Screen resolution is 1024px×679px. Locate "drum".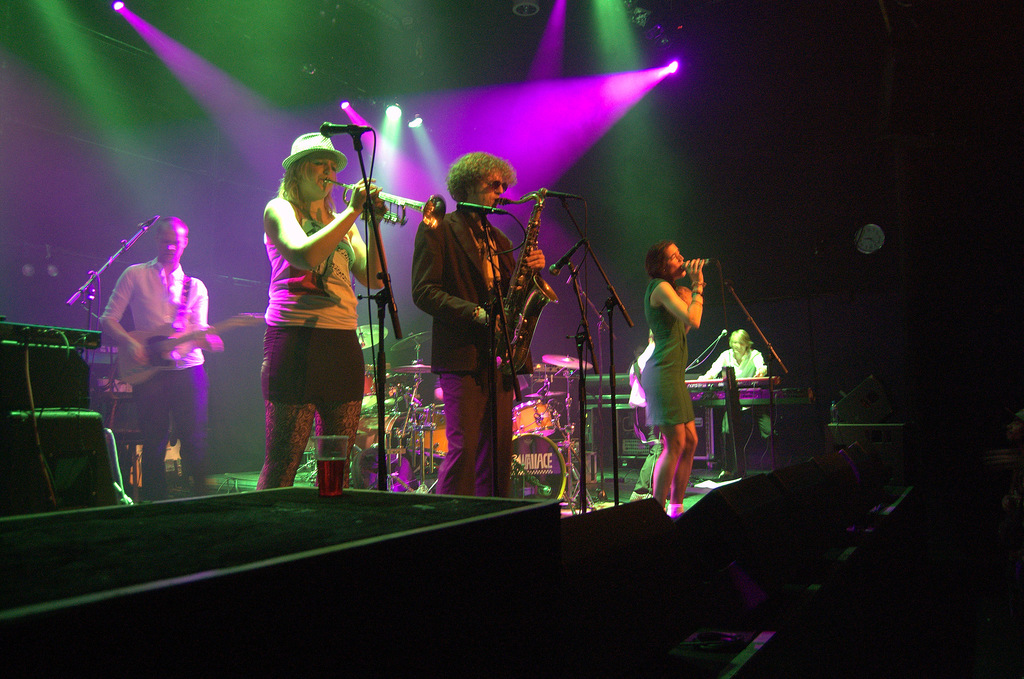
351:412:417:471.
